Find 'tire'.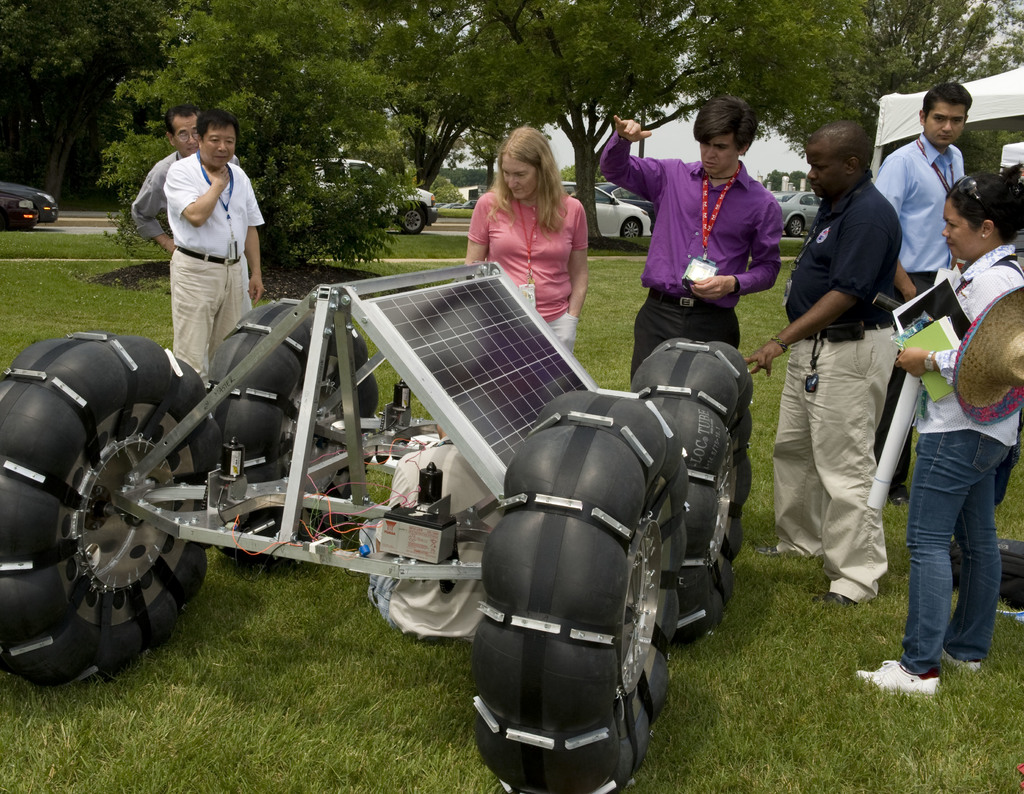
bbox=(397, 208, 428, 236).
